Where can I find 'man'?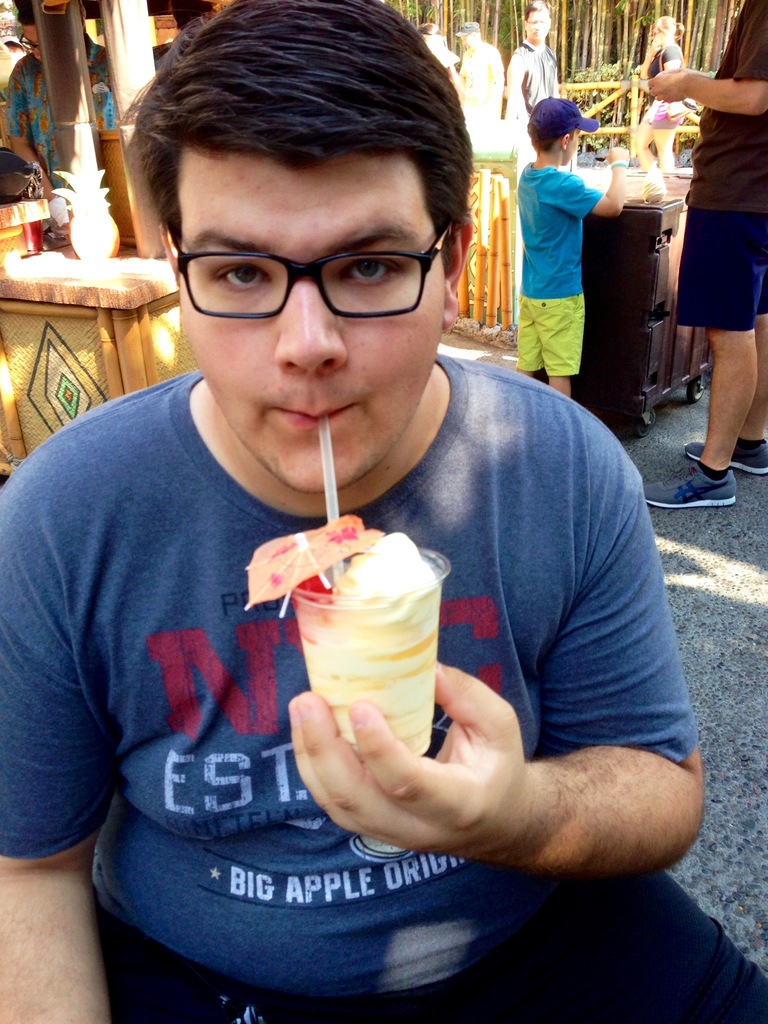
You can find it at {"x1": 23, "y1": 42, "x2": 707, "y2": 964}.
